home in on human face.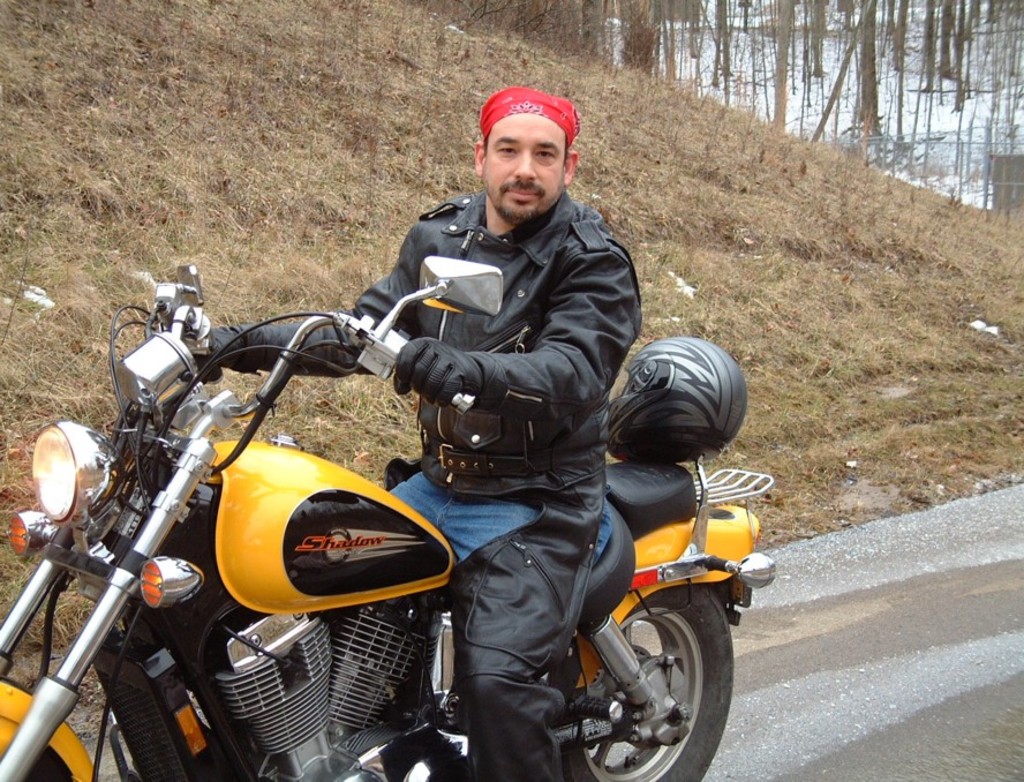
Homed in at x1=477 y1=112 x2=562 y2=209.
